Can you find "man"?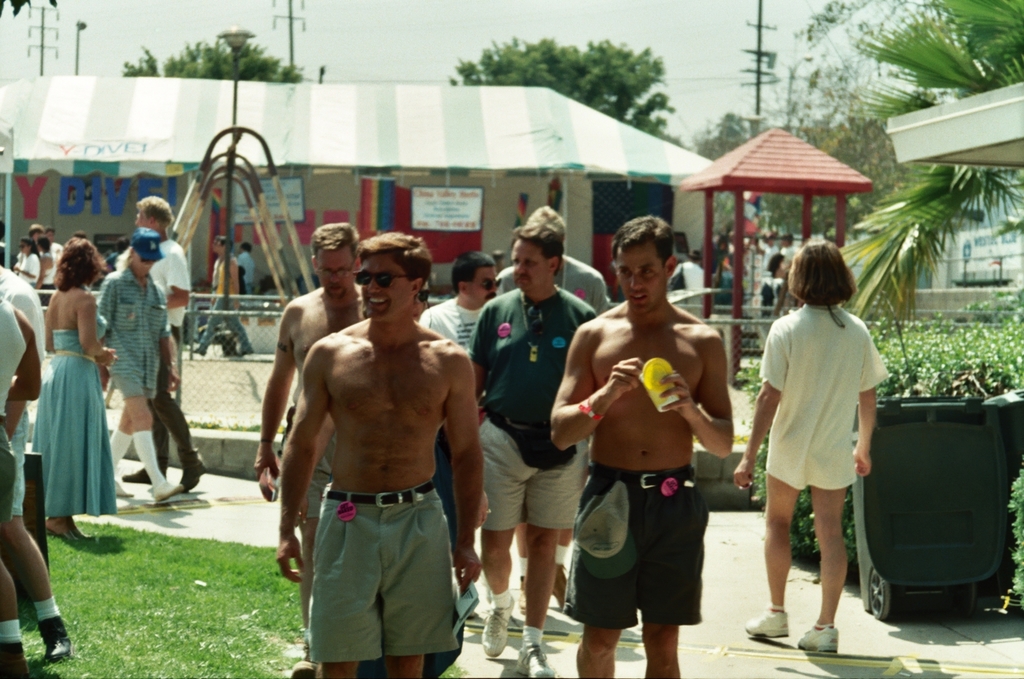
Yes, bounding box: [185,236,256,359].
